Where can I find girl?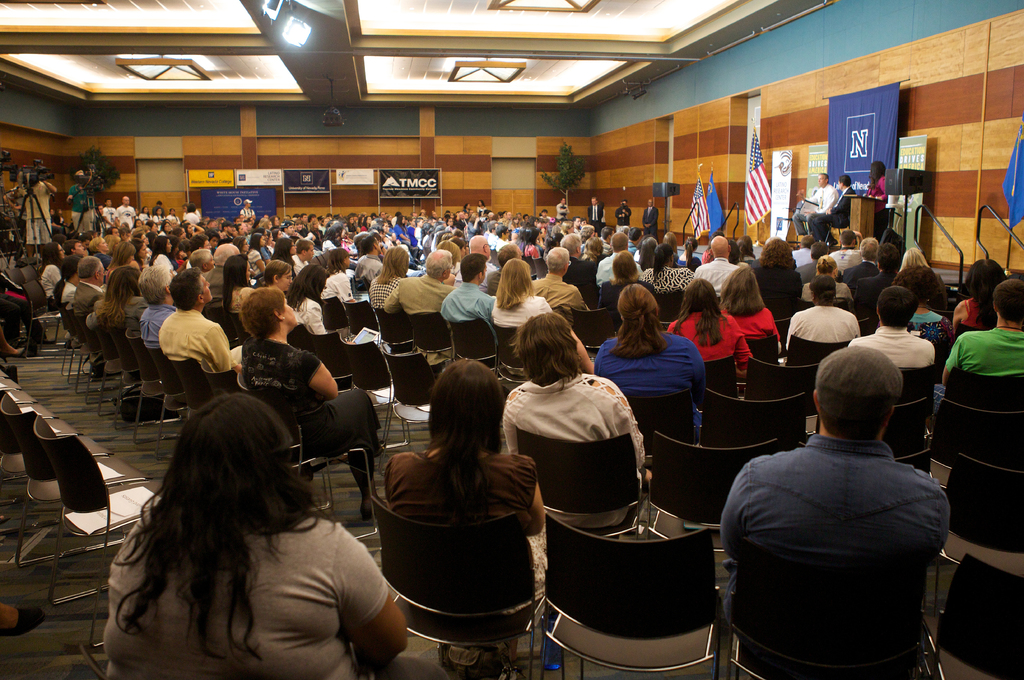
You can find it at (526, 227, 542, 257).
